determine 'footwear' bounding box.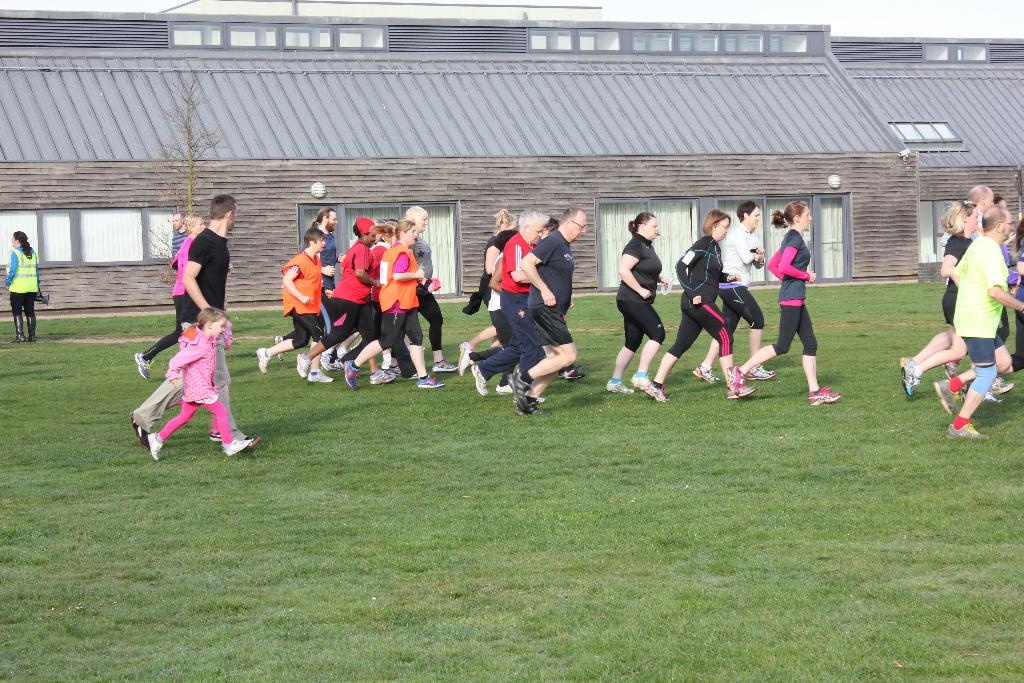
Determined: bbox(131, 409, 147, 442).
